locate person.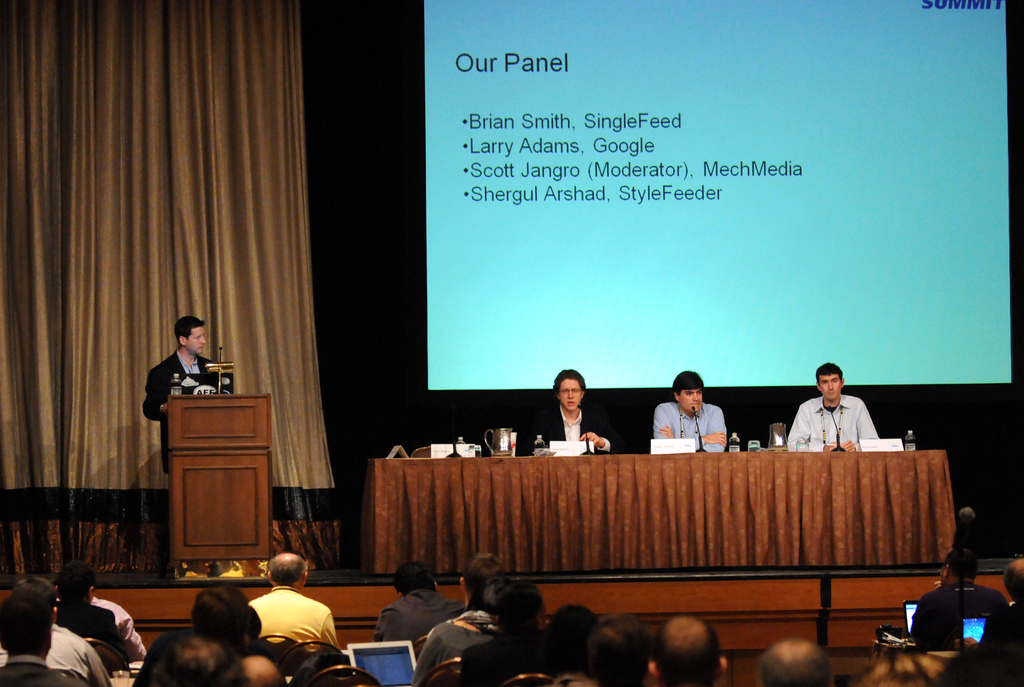
Bounding box: 948/556/1023/686.
